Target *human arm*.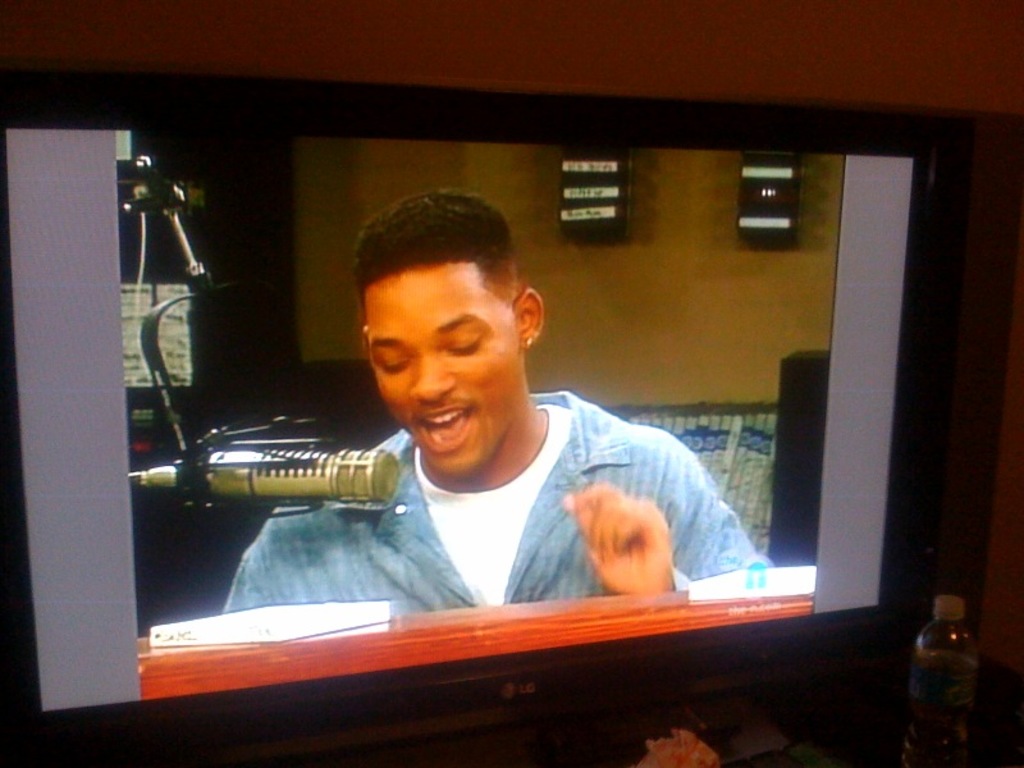
Target region: detection(559, 440, 771, 598).
